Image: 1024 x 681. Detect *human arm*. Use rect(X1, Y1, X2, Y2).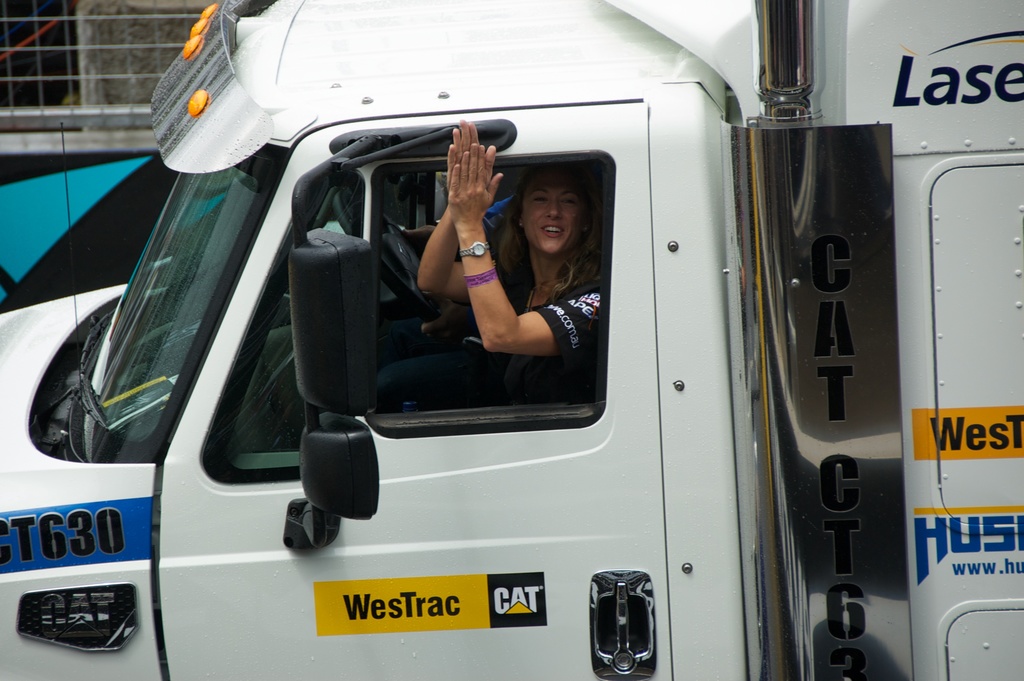
rect(451, 236, 580, 395).
